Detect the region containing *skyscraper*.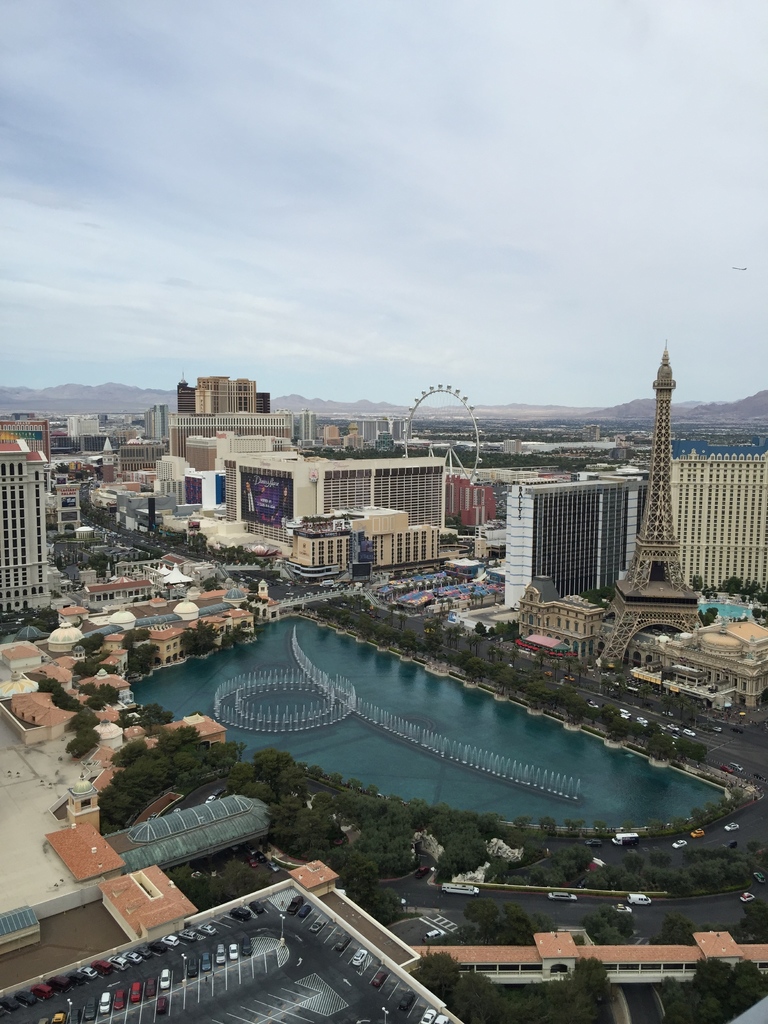
BBox(0, 423, 51, 472).
